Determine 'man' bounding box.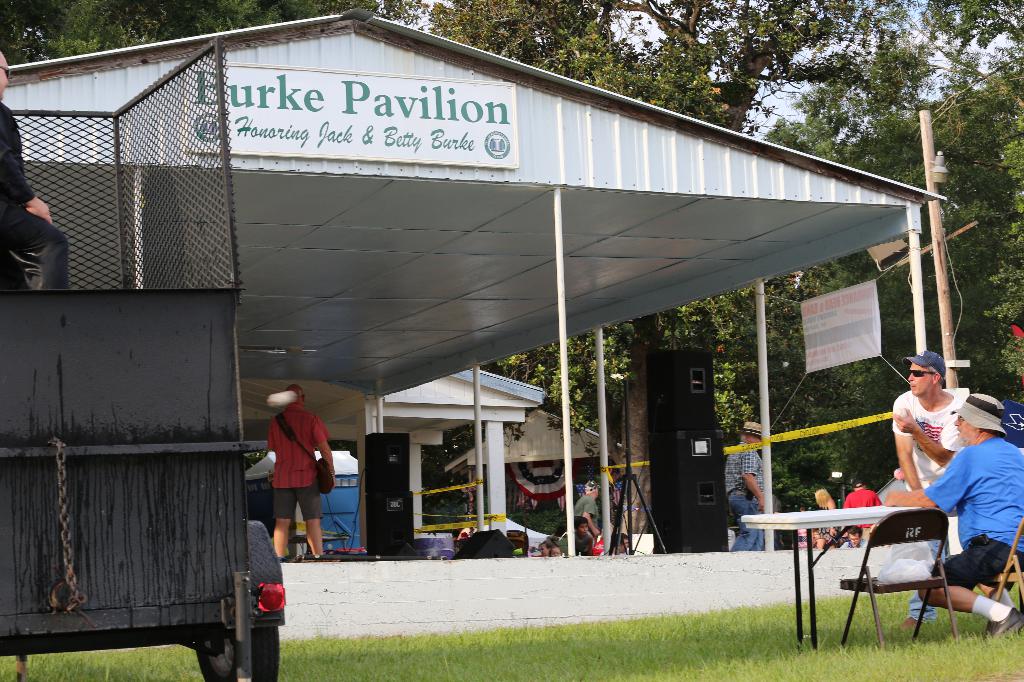
Determined: BBox(840, 479, 885, 529).
